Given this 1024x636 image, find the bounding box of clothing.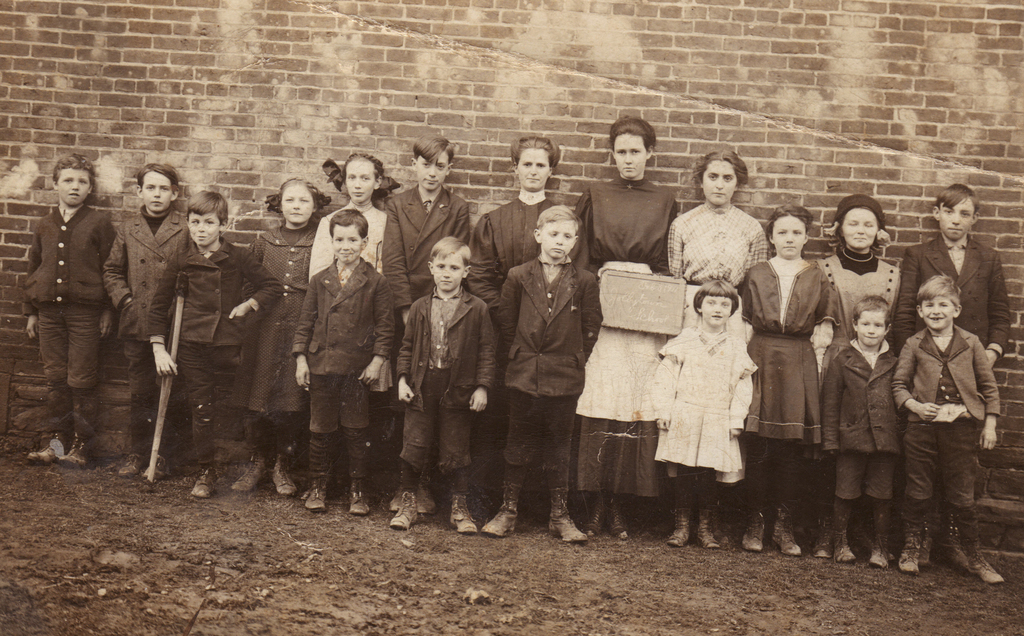
bbox=[898, 229, 1012, 339].
